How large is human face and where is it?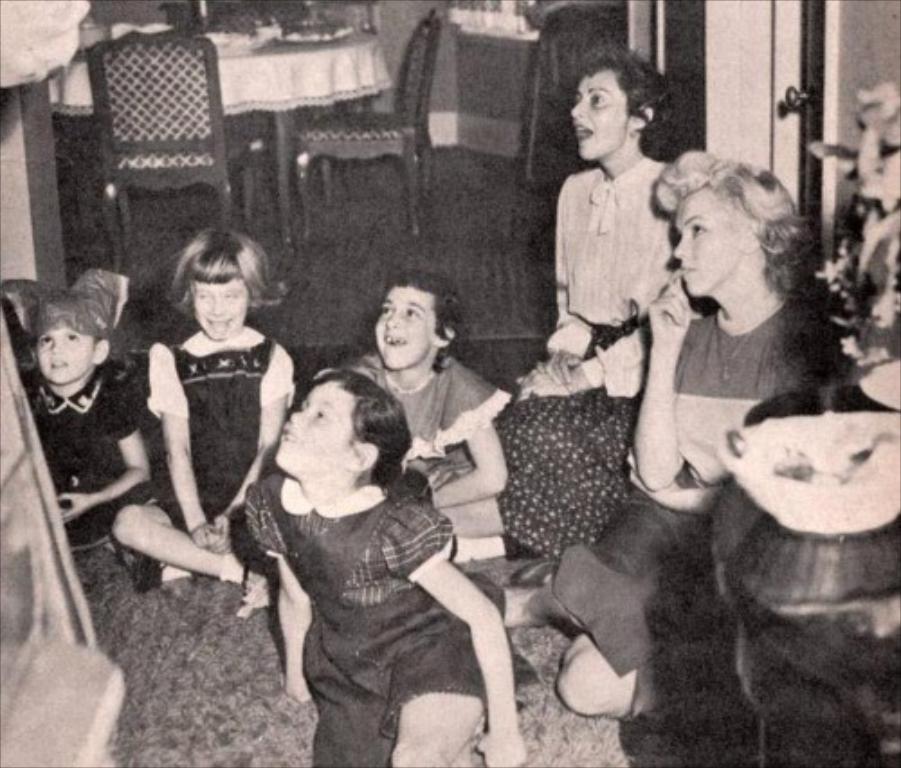
Bounding box: pyautogui.locateOnScreen(270, 379, 360, 474).
